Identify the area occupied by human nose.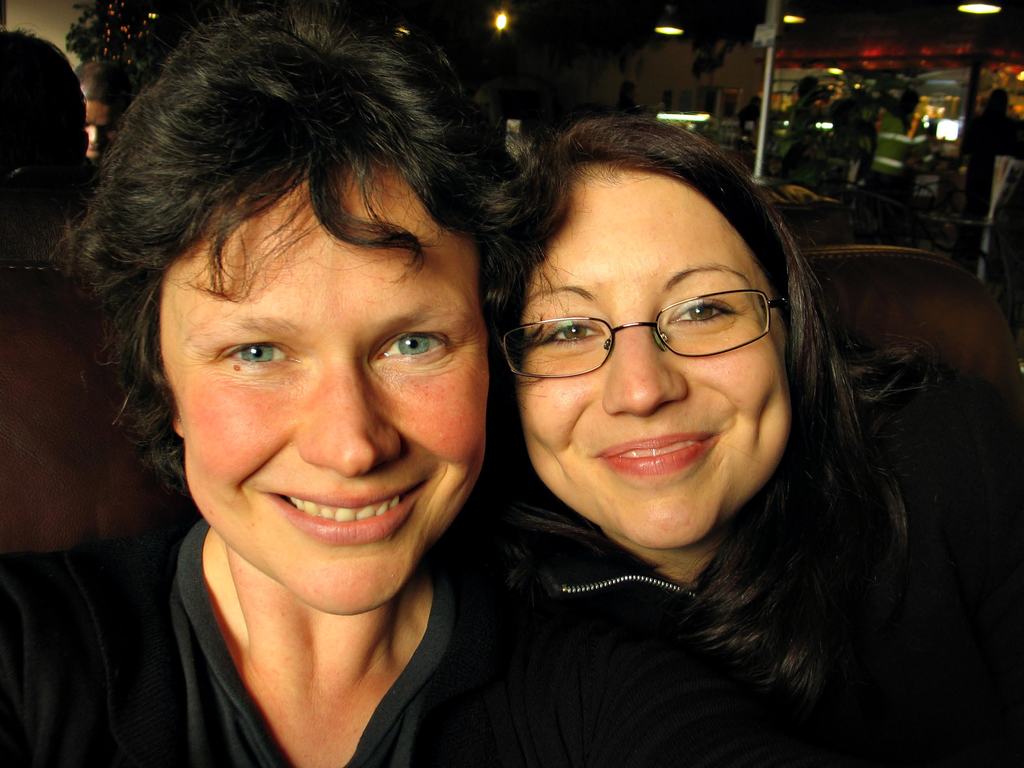
Area: select_region(602, 308, 689, 414).
